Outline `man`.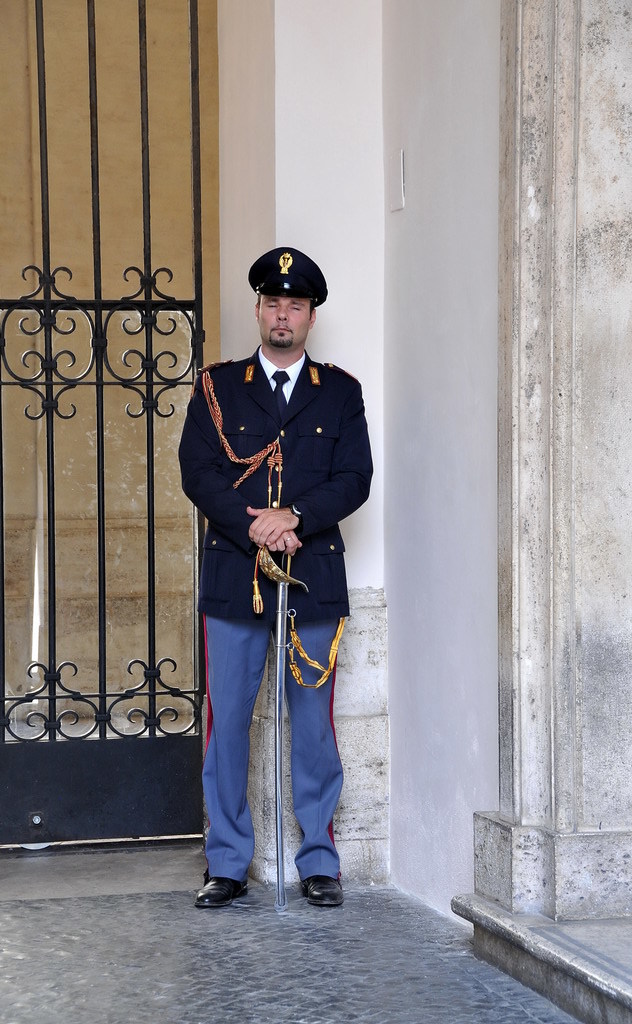
Outline: BBox(189, 217, 365, 908).
